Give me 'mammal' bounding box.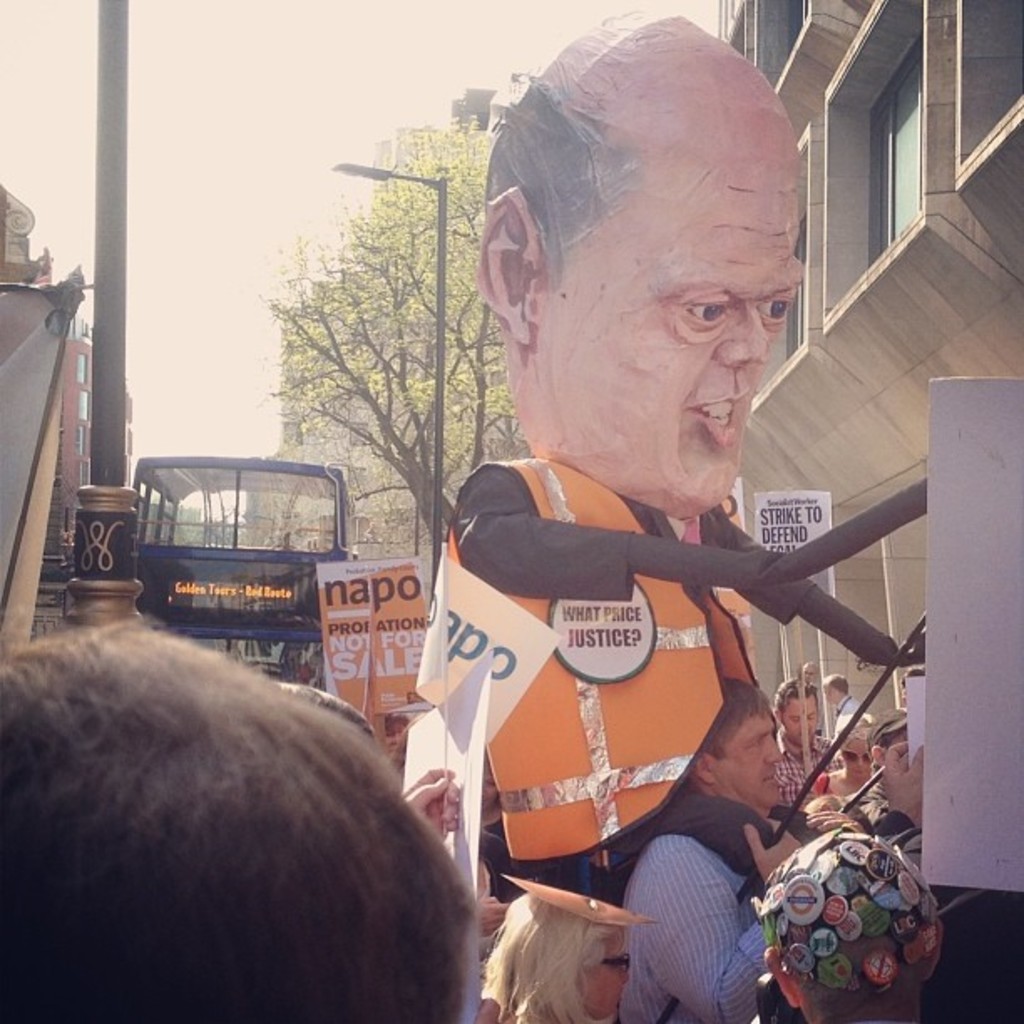
(x1=256, y1=674, x2=467, y2=863).
